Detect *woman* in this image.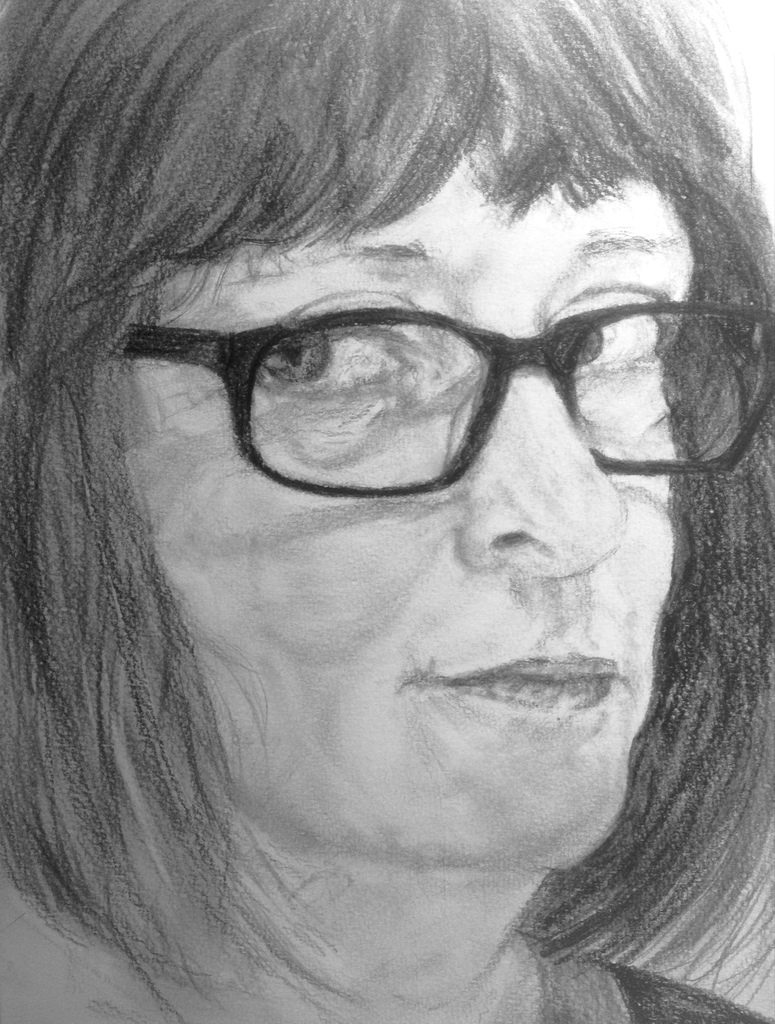
Detection: left=61, top=20, right=749, bottom=1019.
